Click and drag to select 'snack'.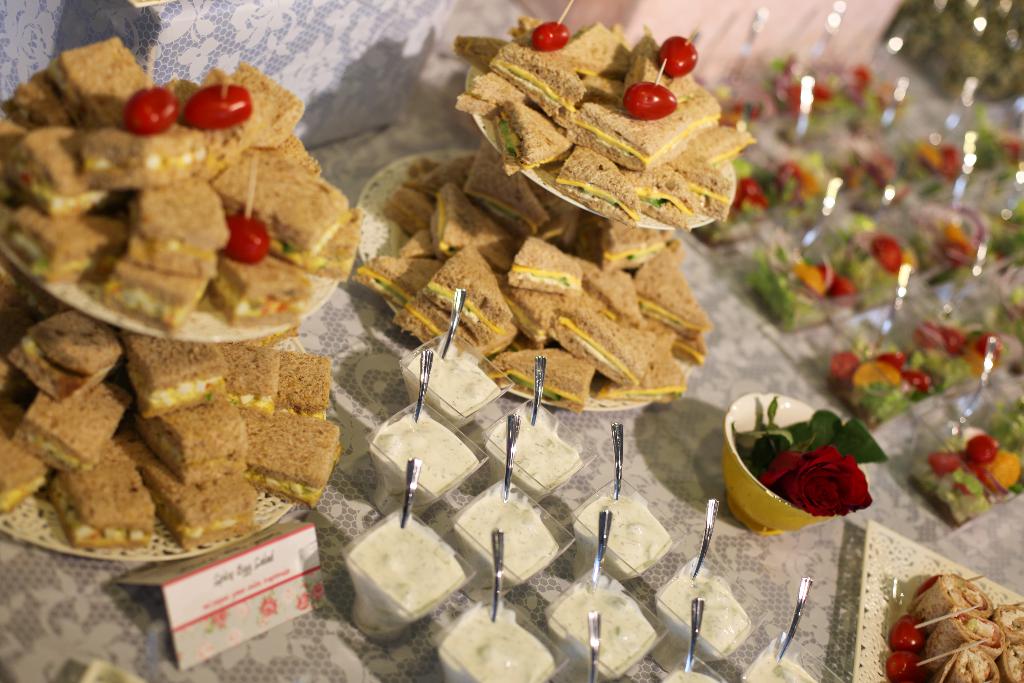
Selection: 366, 409, 476, 509.
